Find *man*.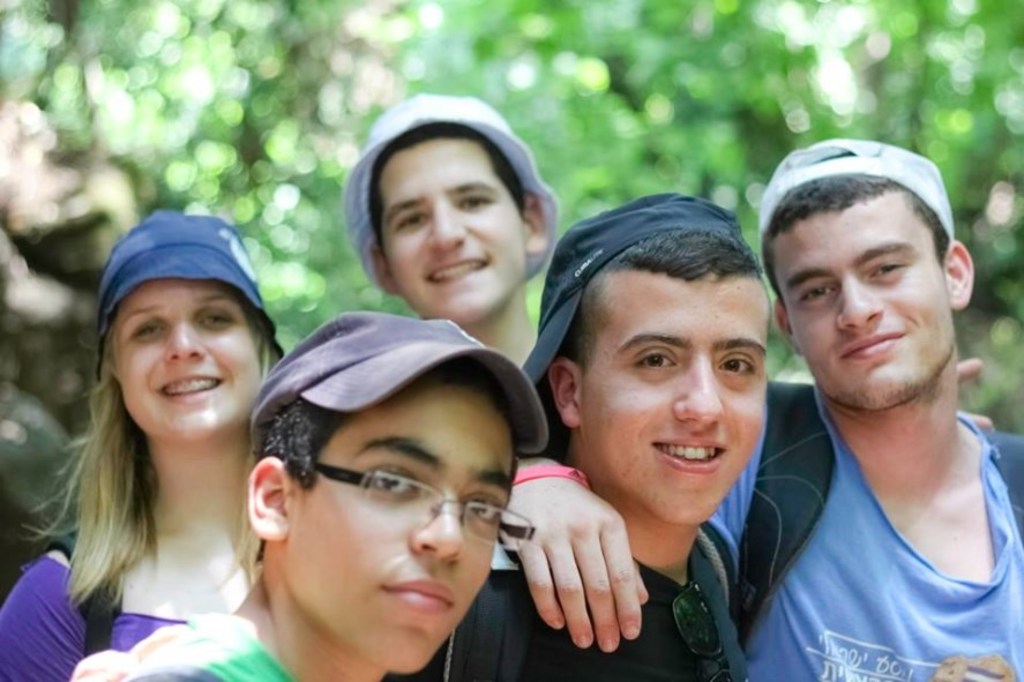
118/308/551/681.
